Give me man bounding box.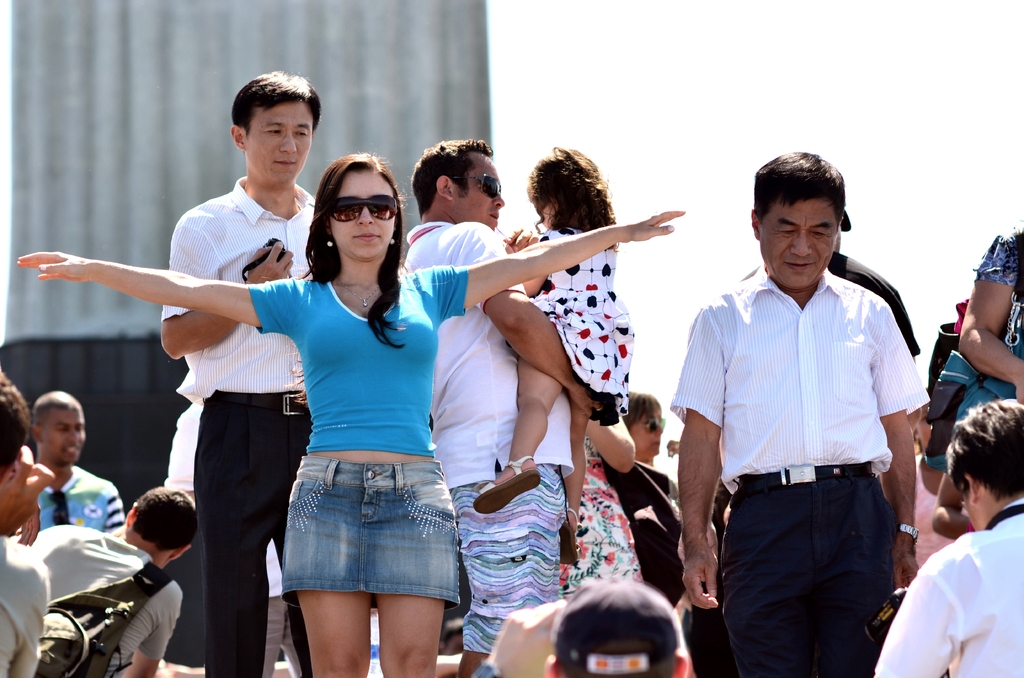
{"x1": 33, "y1": 393, "x2": 128, "y2": 538}.
